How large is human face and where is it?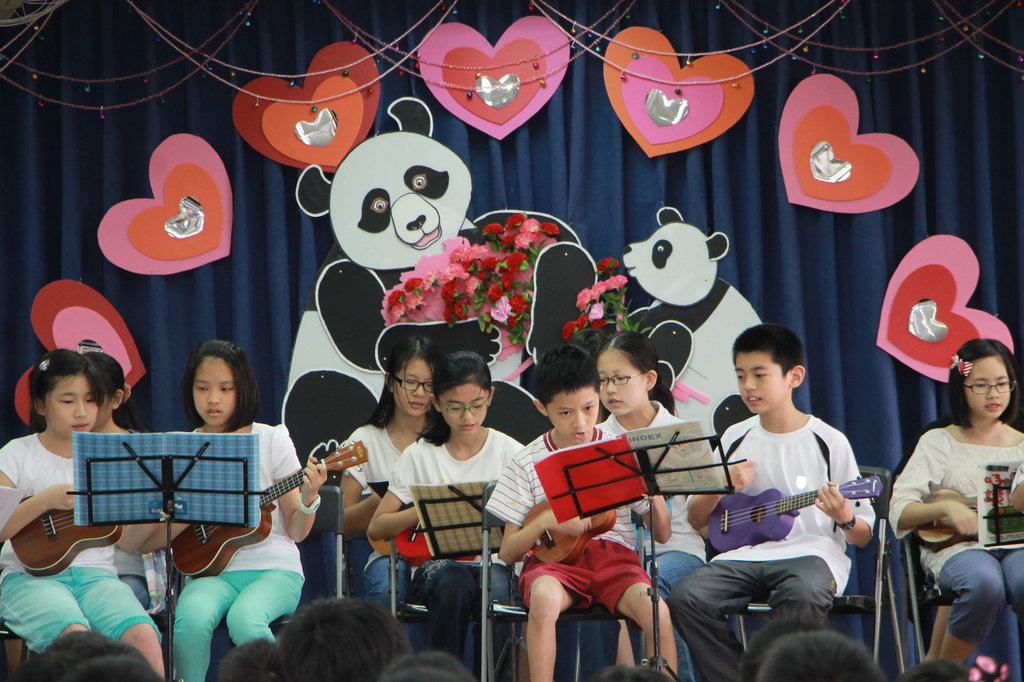
Bounding box: [x1=389, y1=354, x2=430, y2=414].
